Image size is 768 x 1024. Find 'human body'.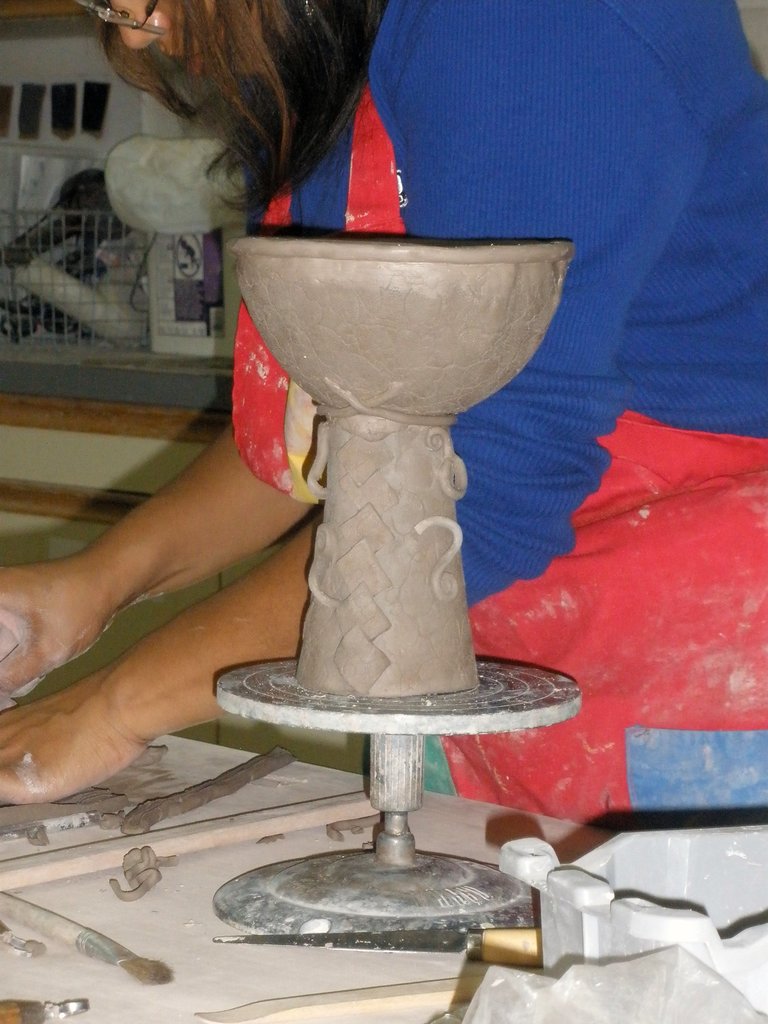
x1=0 y1=0 x2=767 y2=828.
